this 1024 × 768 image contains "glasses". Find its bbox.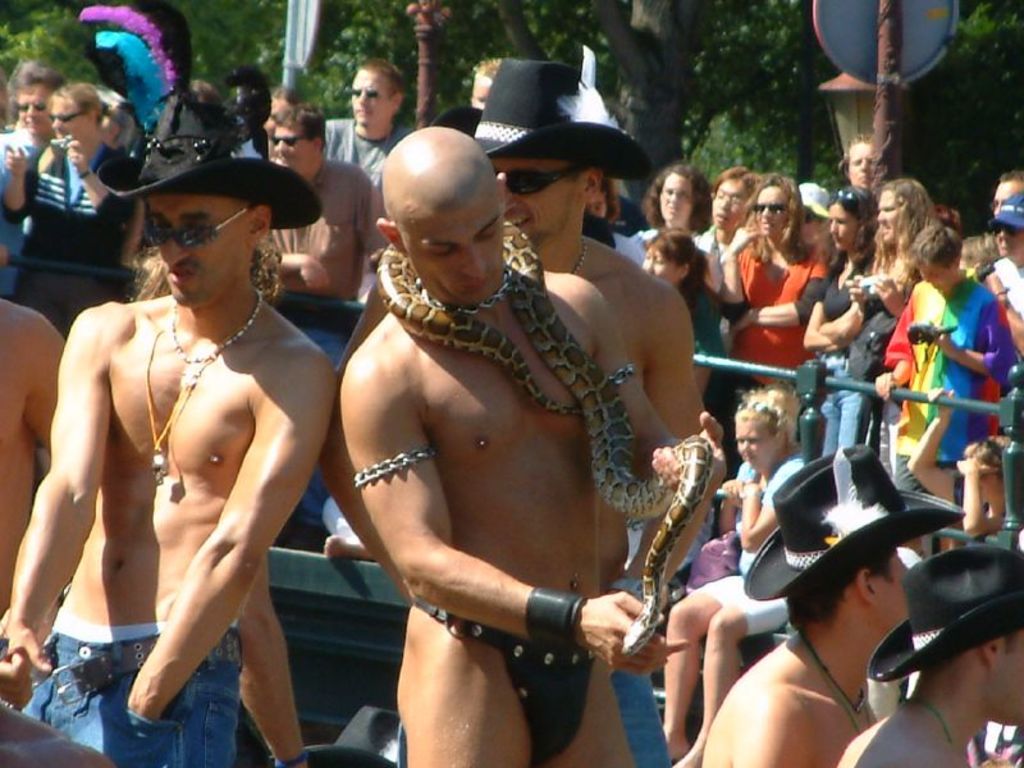
(10,100,47,115).
